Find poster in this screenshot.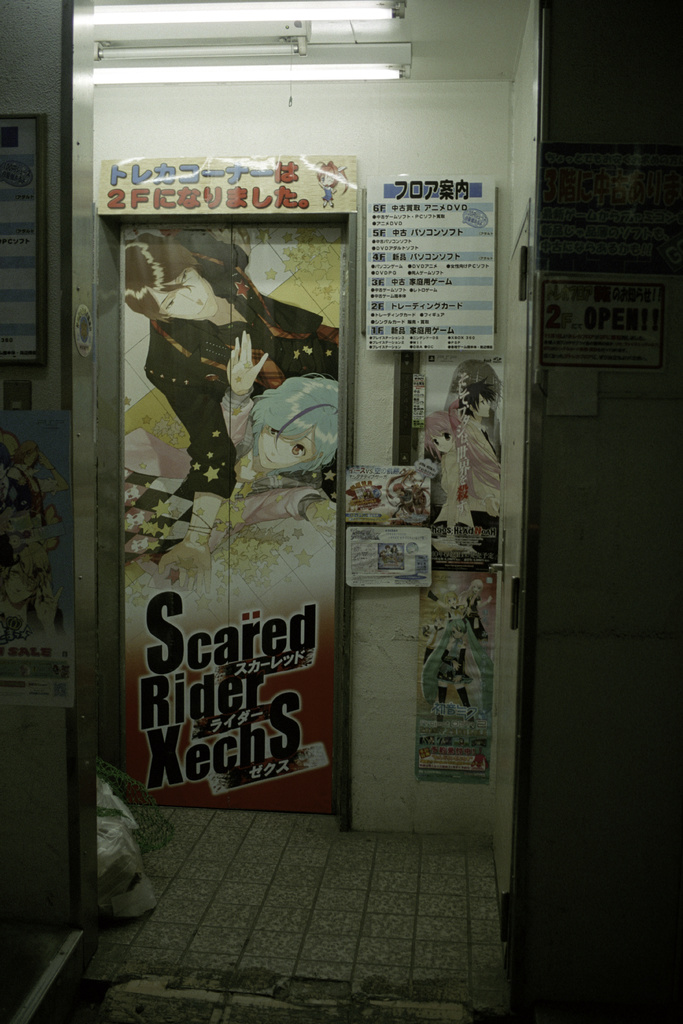
The bounding box for poster is box(362, 173, 488, 359).
